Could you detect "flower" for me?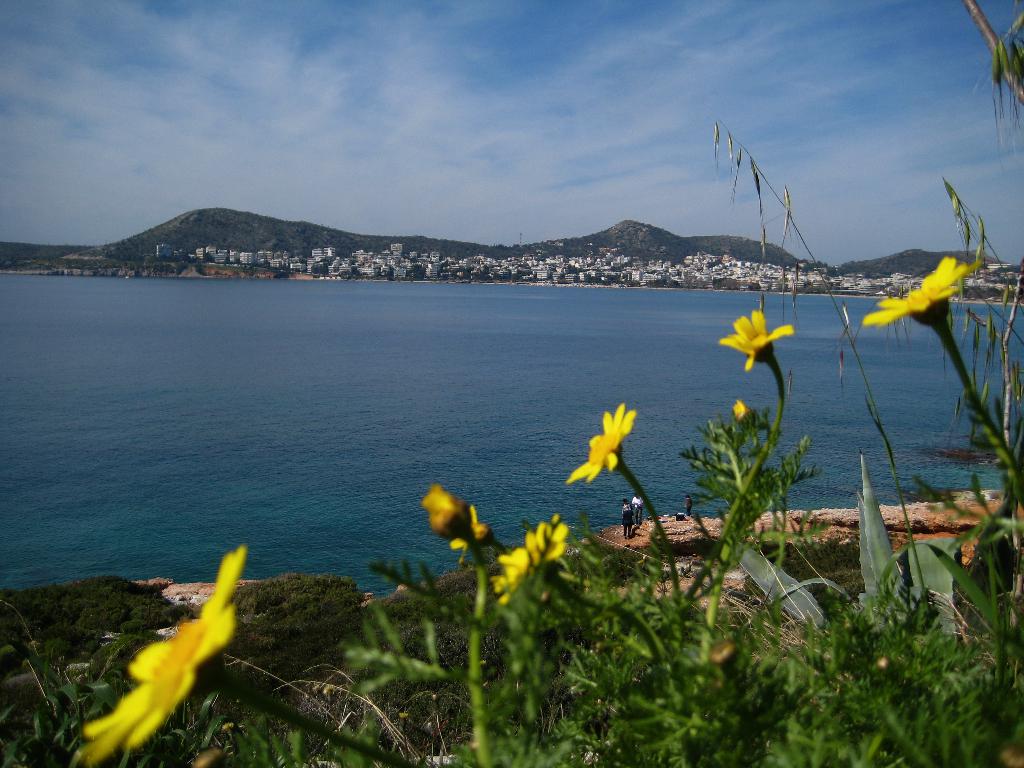
Detection result: bbox(566, 404, 636, 479).
